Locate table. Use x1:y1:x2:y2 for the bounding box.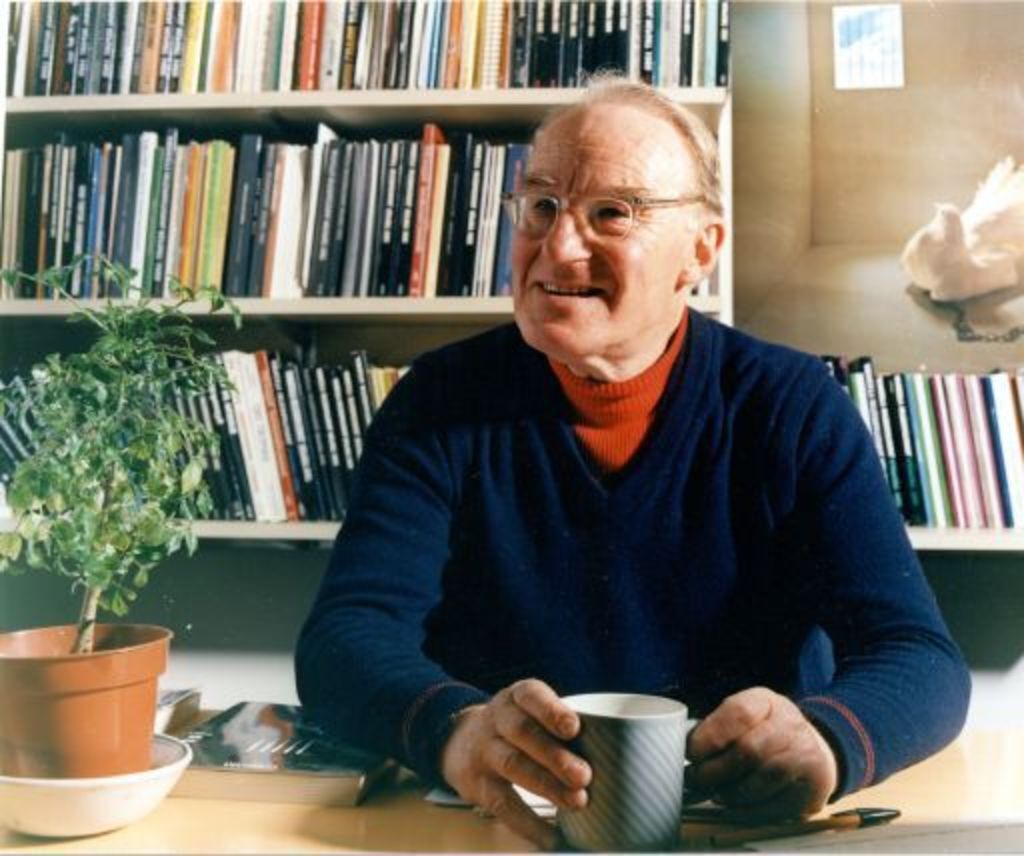
0:726:1022:854.
